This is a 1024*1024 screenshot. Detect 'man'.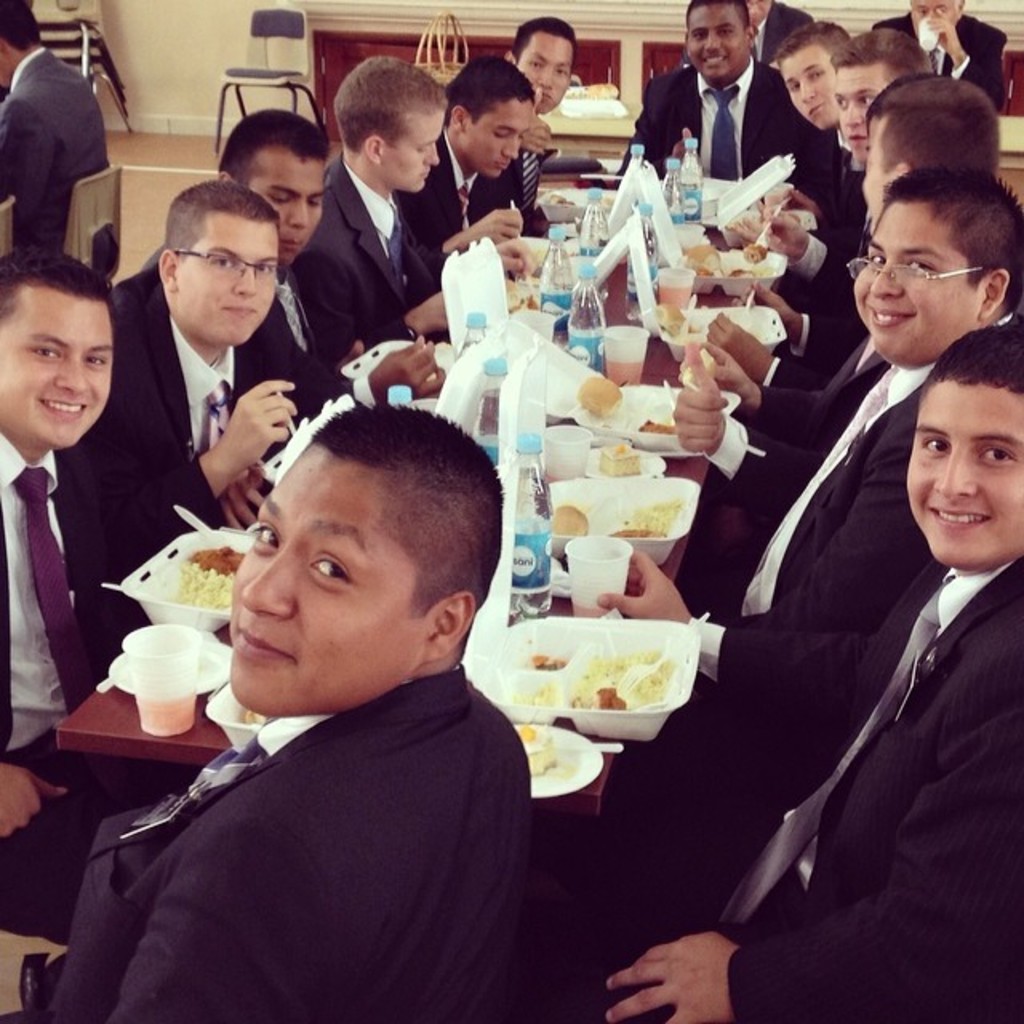
0, 254, 250, 942.
